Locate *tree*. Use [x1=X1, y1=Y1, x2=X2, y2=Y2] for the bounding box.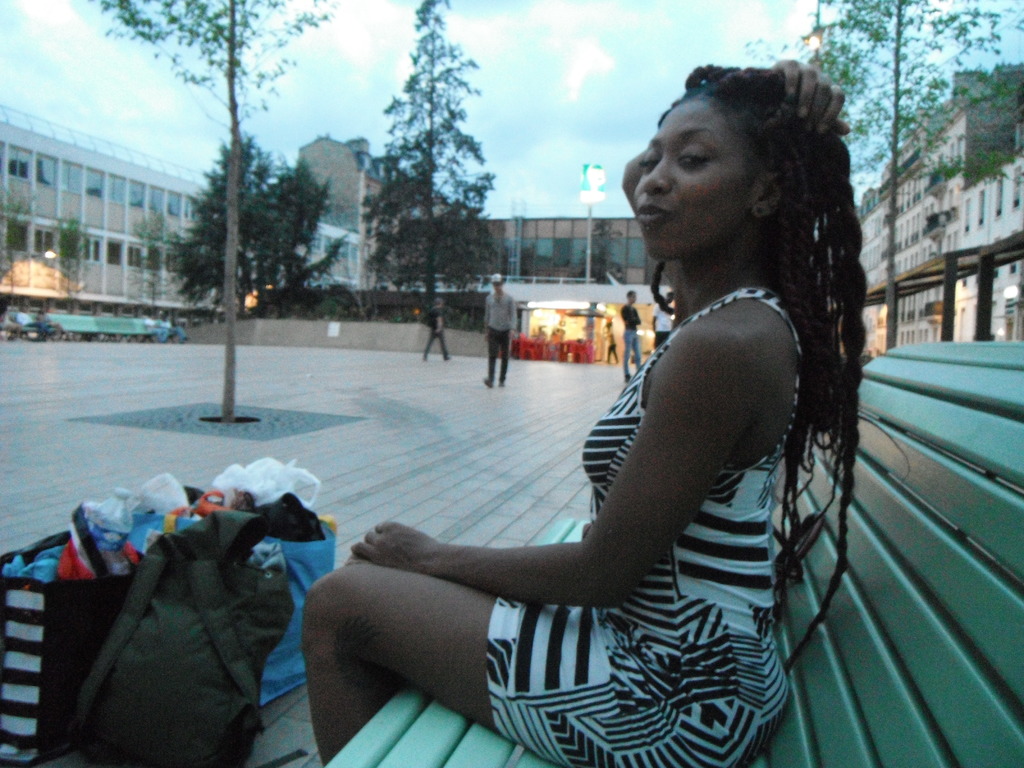
[x1=572, y1=221, x2=623, y2=282].
